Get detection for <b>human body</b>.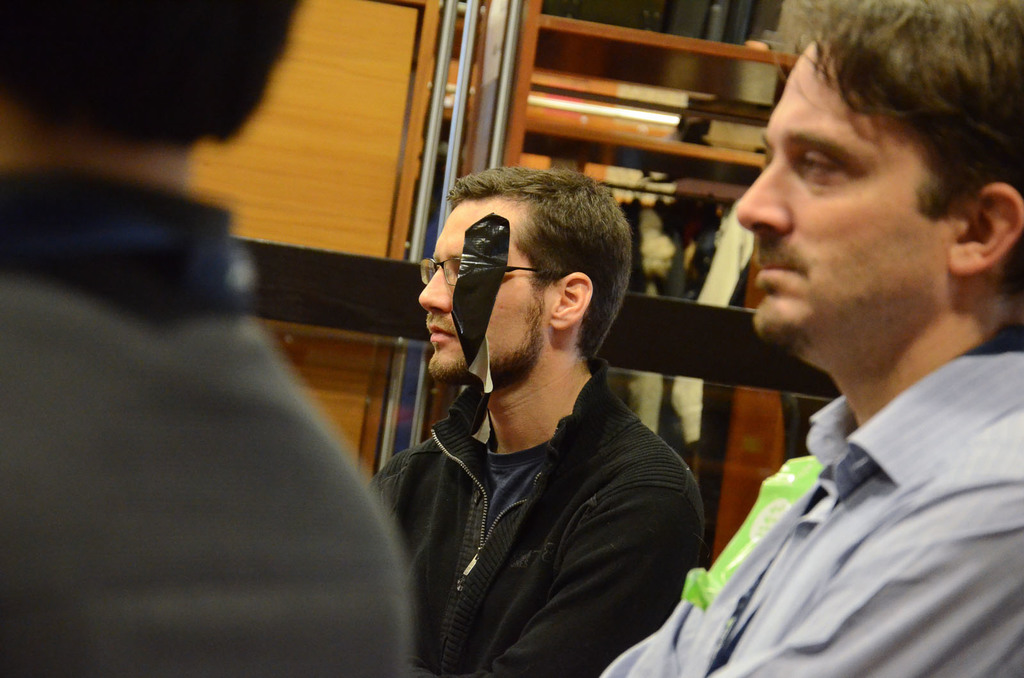
Detection: box(588, 317, 1023, 677).
